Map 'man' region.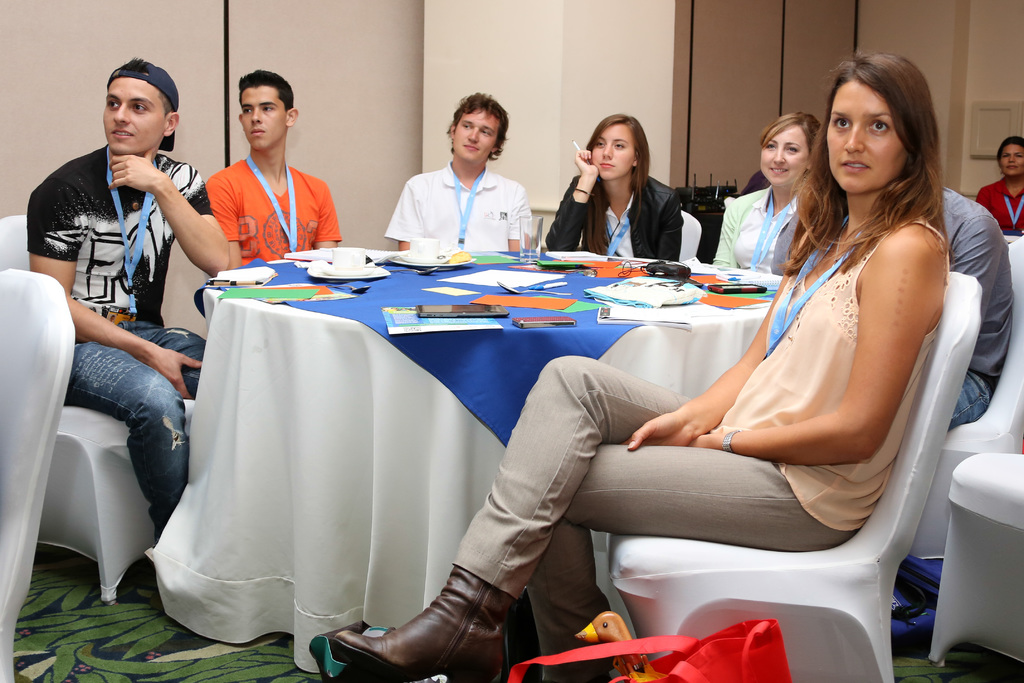
Mapped to detection(26, 81, 221, 600).
